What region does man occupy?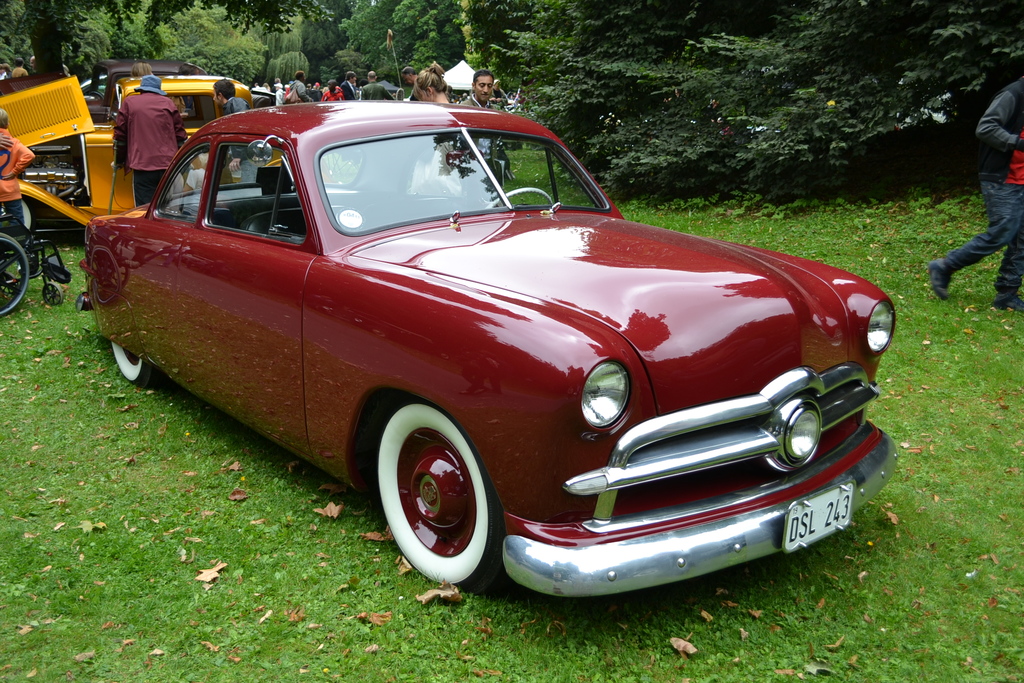
Rect(452, 73, 495, 186).
